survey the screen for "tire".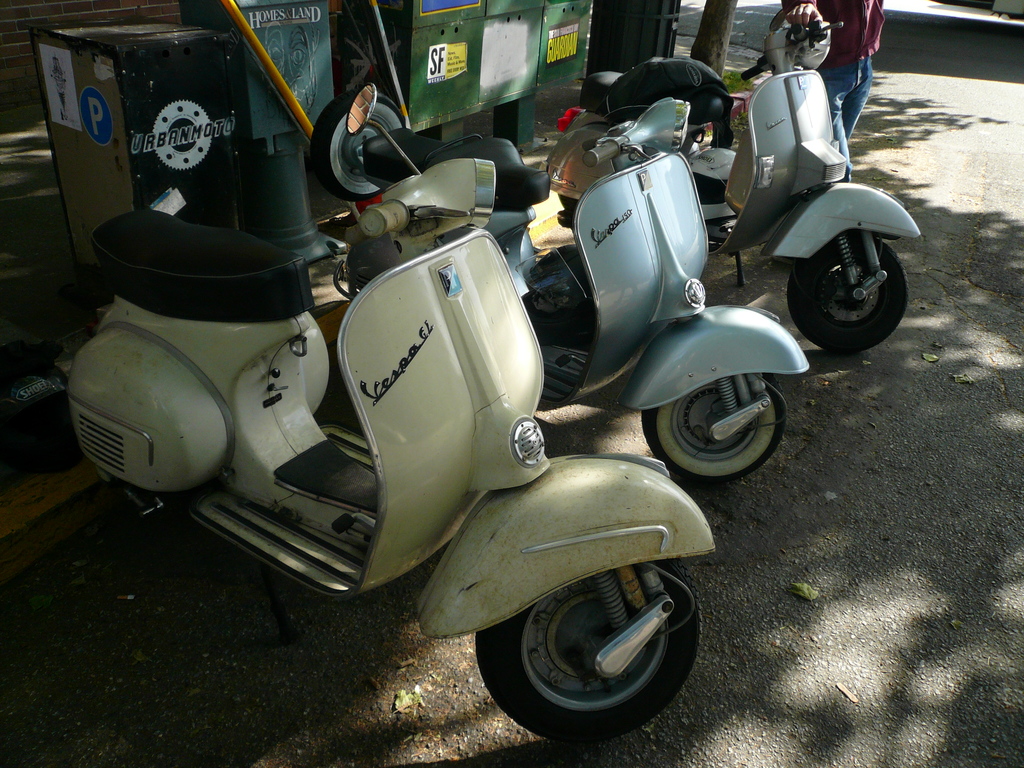
Survey found: l=558, t=195, r=584, b=236.
